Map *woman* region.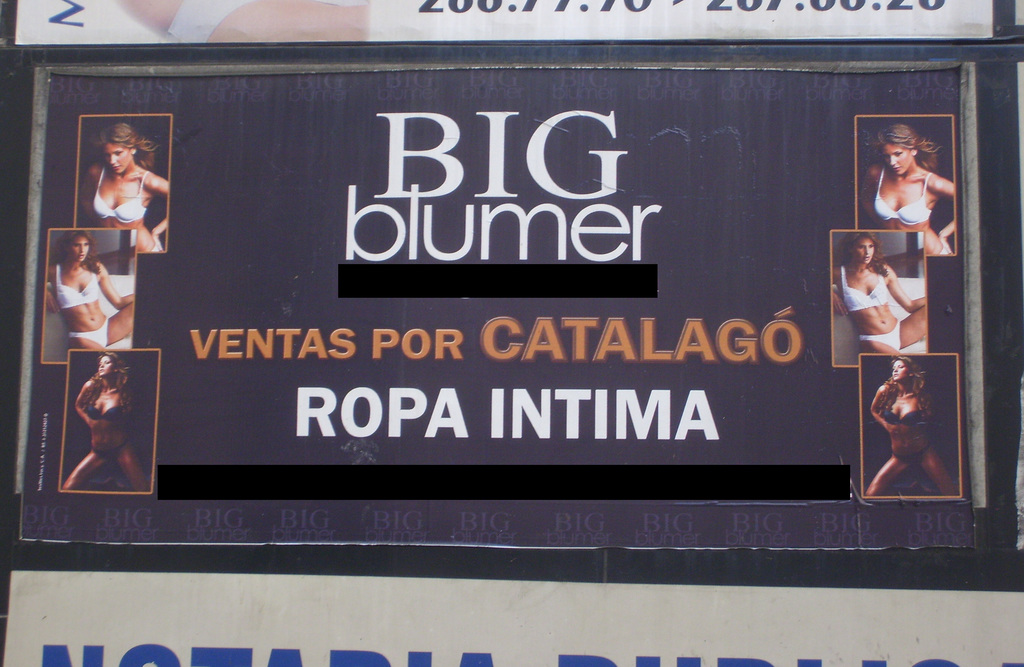
Mapped to crop(854, 120, 956, 228).
